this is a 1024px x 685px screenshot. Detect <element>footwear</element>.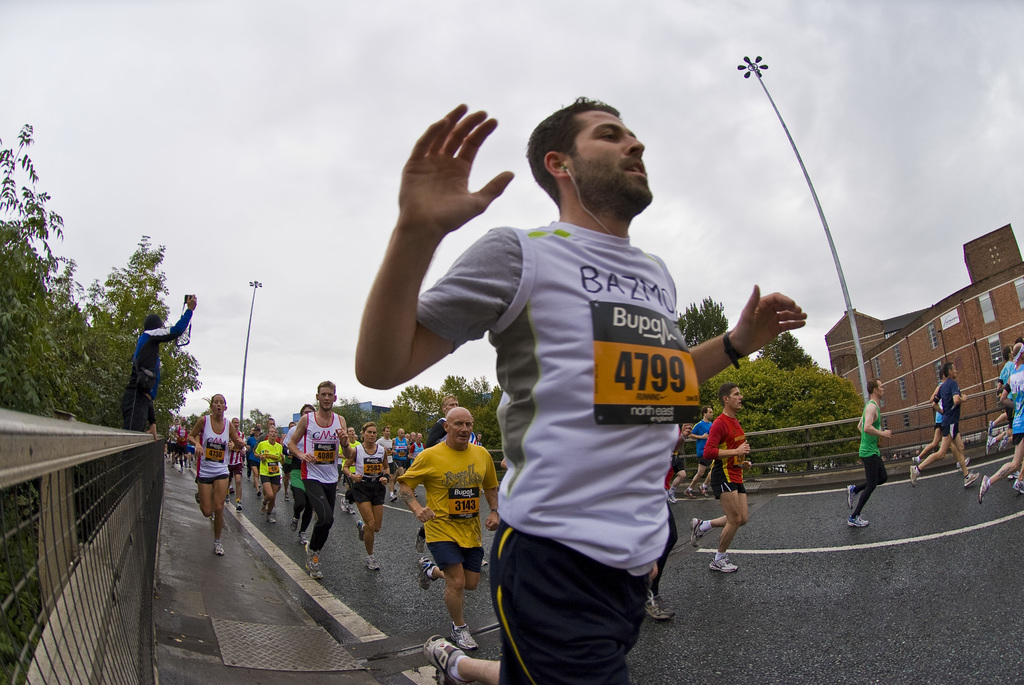
[x1=364, y1=555, x2=383, y2=572].
